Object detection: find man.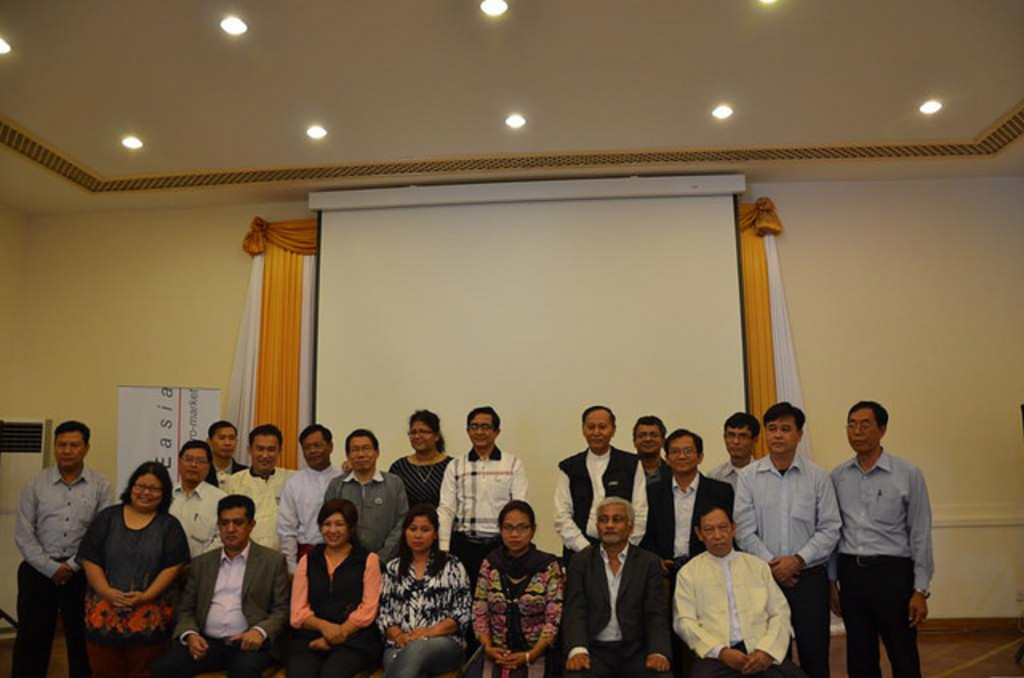
rect(11, 414, 117, 676).
